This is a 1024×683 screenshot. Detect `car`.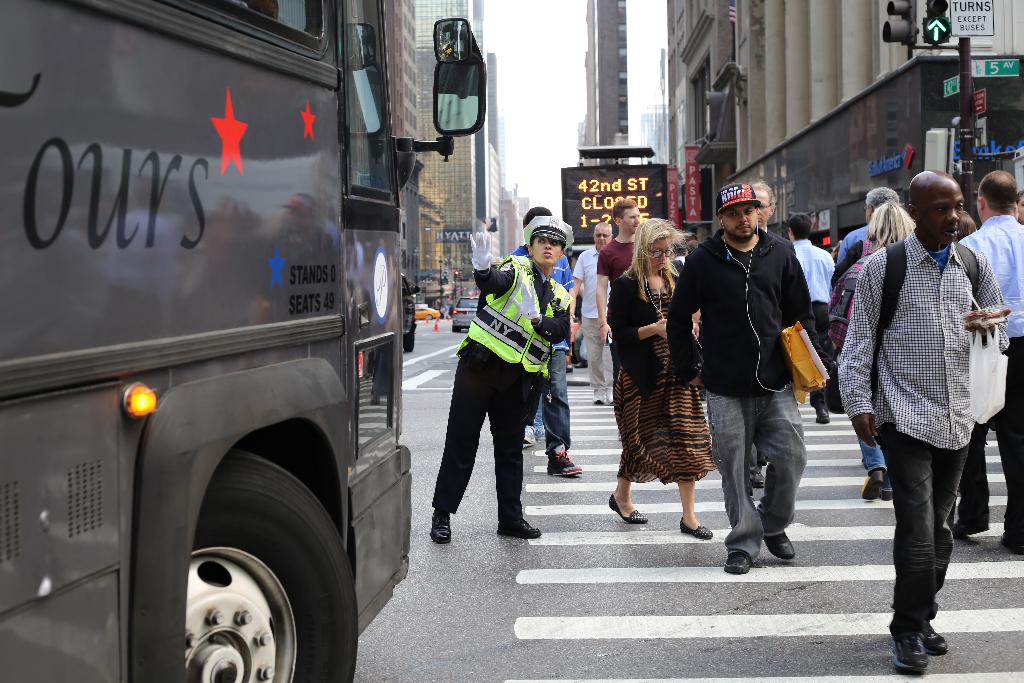
{"left": 417, "top": 302, "right": 439, "bottom": 319}.
